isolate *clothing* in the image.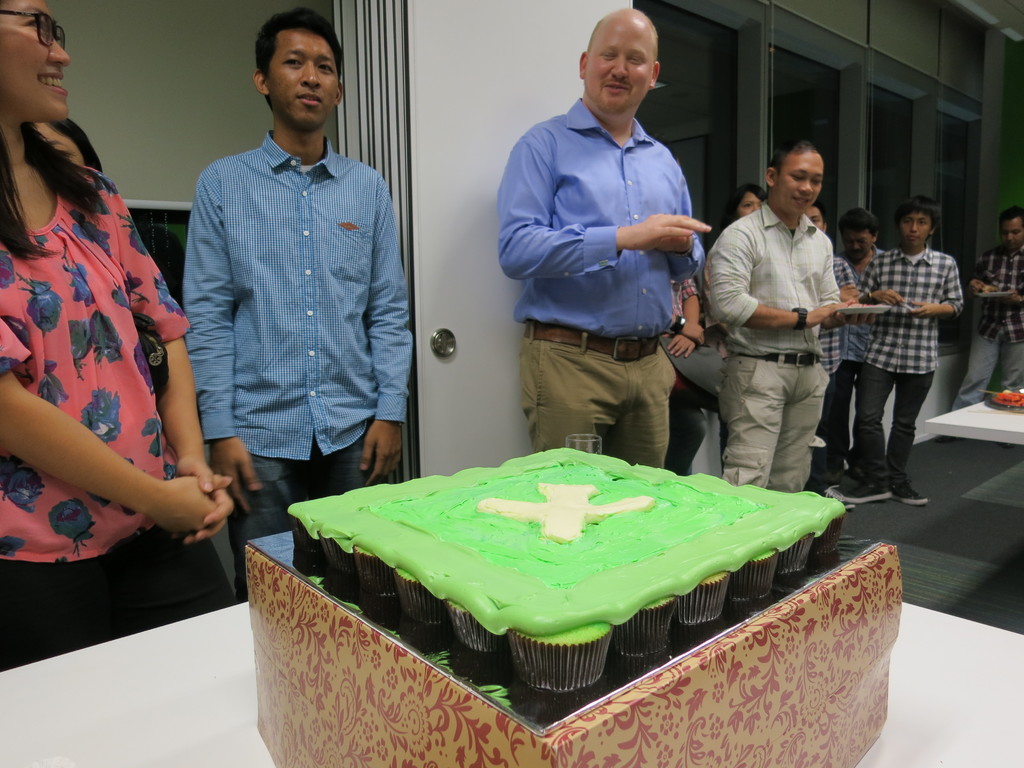
Isolated region: bbox(191, 129, 415, 550).
